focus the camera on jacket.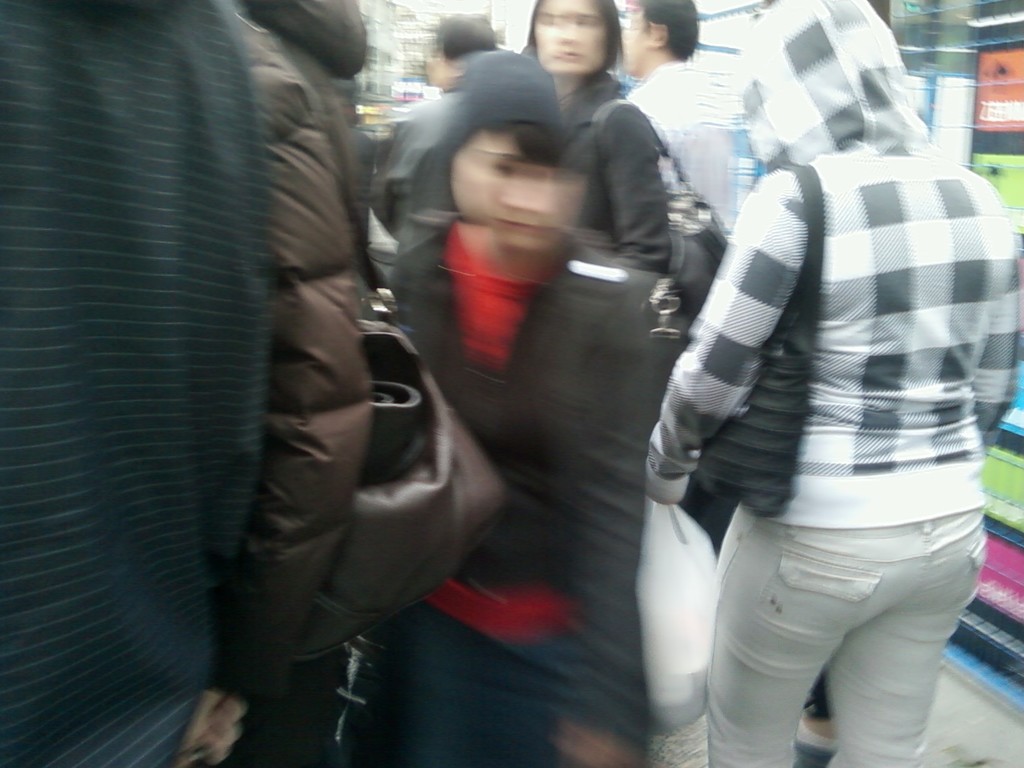
Focus region: (232, 0, 371, 712).
